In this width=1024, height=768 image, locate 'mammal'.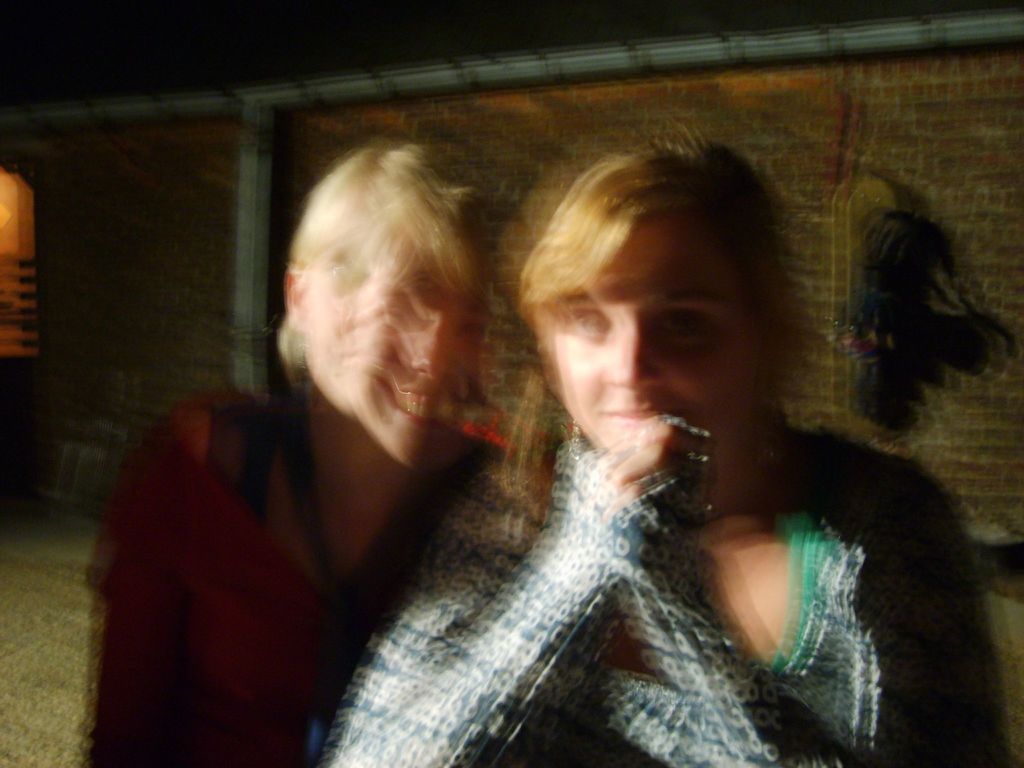
Bounding box: (304, 129, 965, 765).
